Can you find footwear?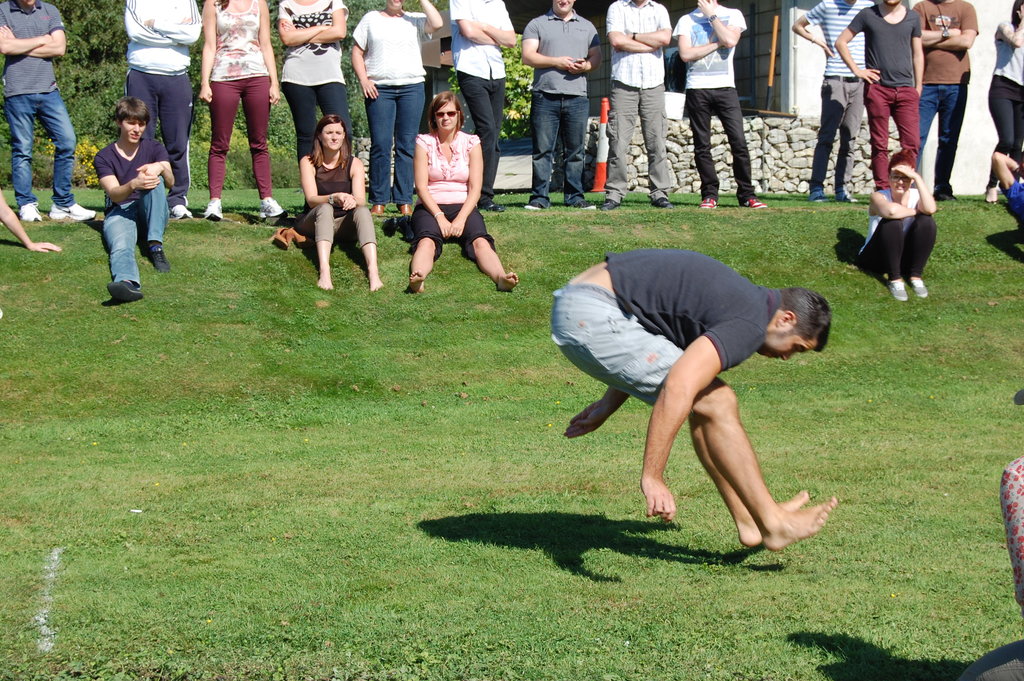
Yes, bounding box: rect(934, 192, 952, 201).
